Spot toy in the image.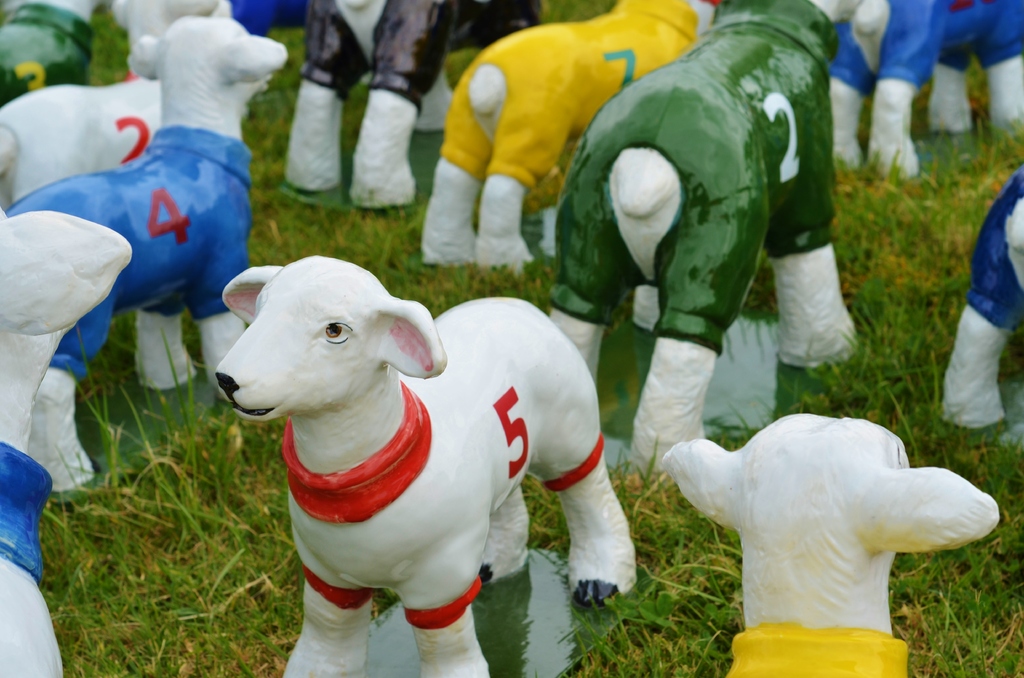
toy found at select_region(0, 0, 244, 217).
